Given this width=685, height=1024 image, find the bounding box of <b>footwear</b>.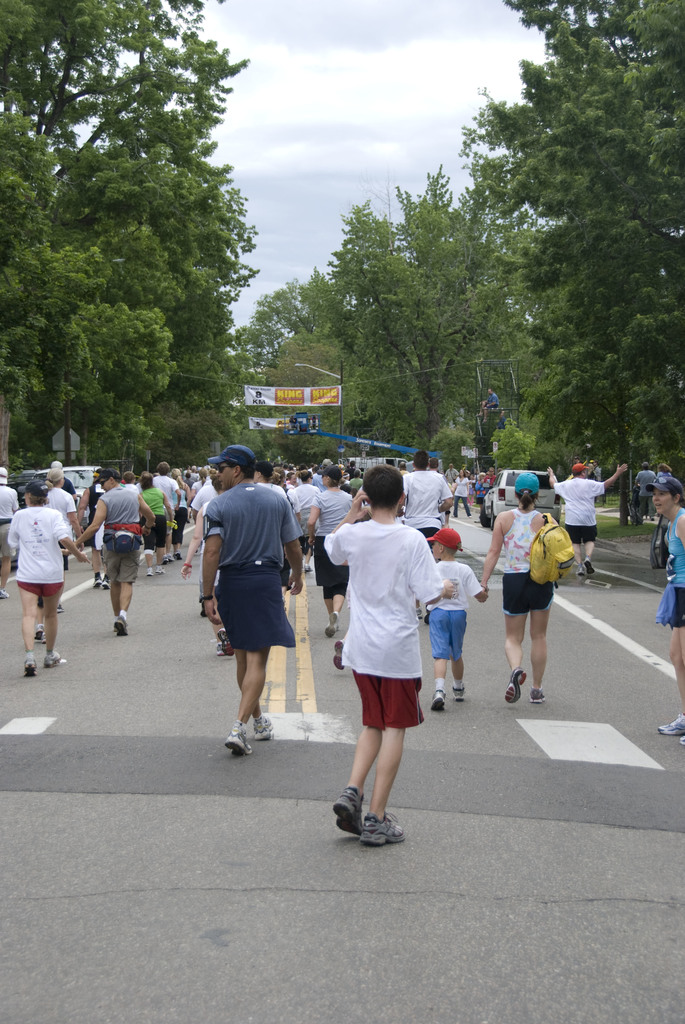
{"left": 24, "top": 660, "right": 38, "bottom": 676}.
